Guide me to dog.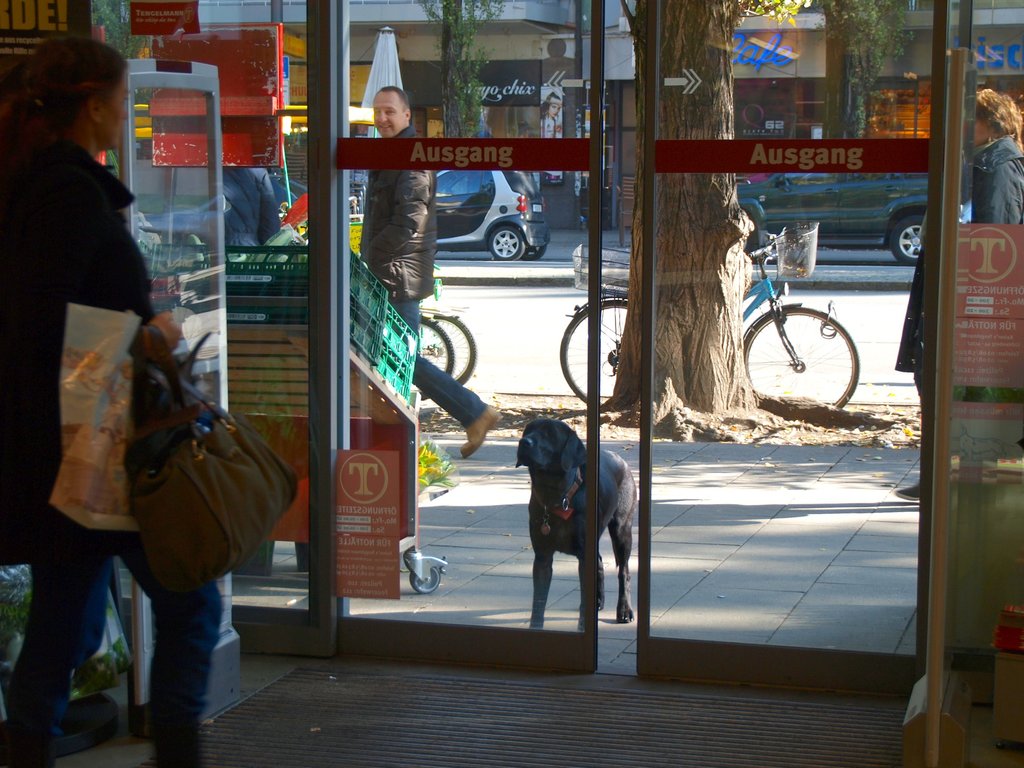
Guidance: 514,420,636,633.
